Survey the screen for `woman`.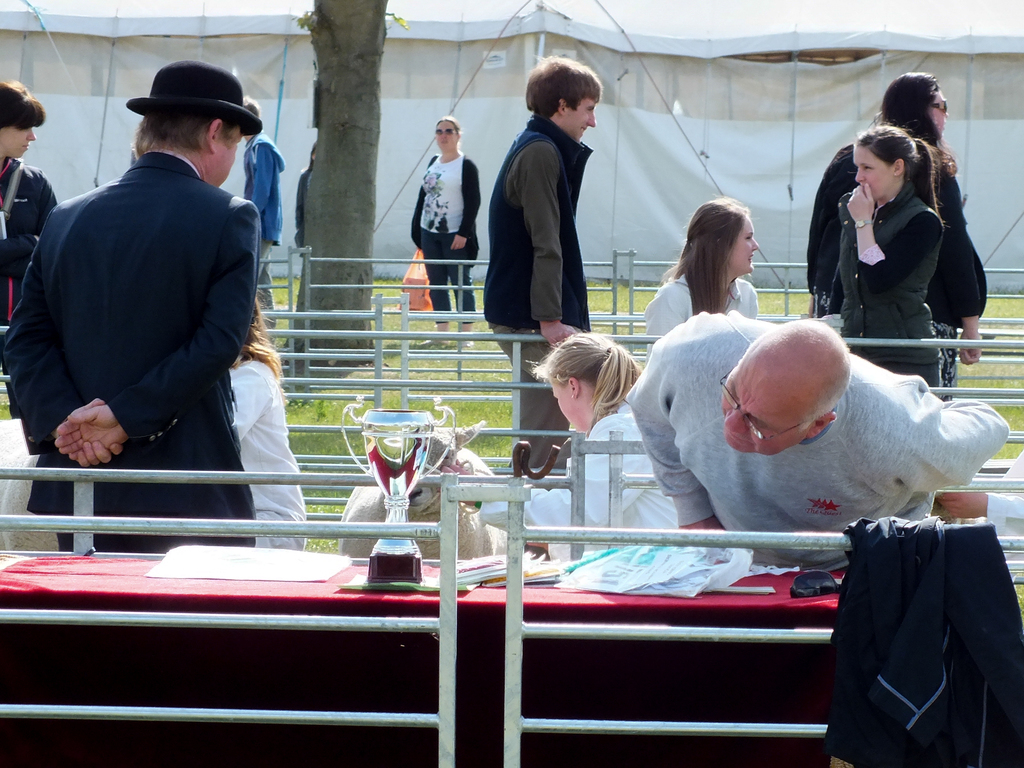
Survey found: left=442, top=336, right=675, bottom=564.
